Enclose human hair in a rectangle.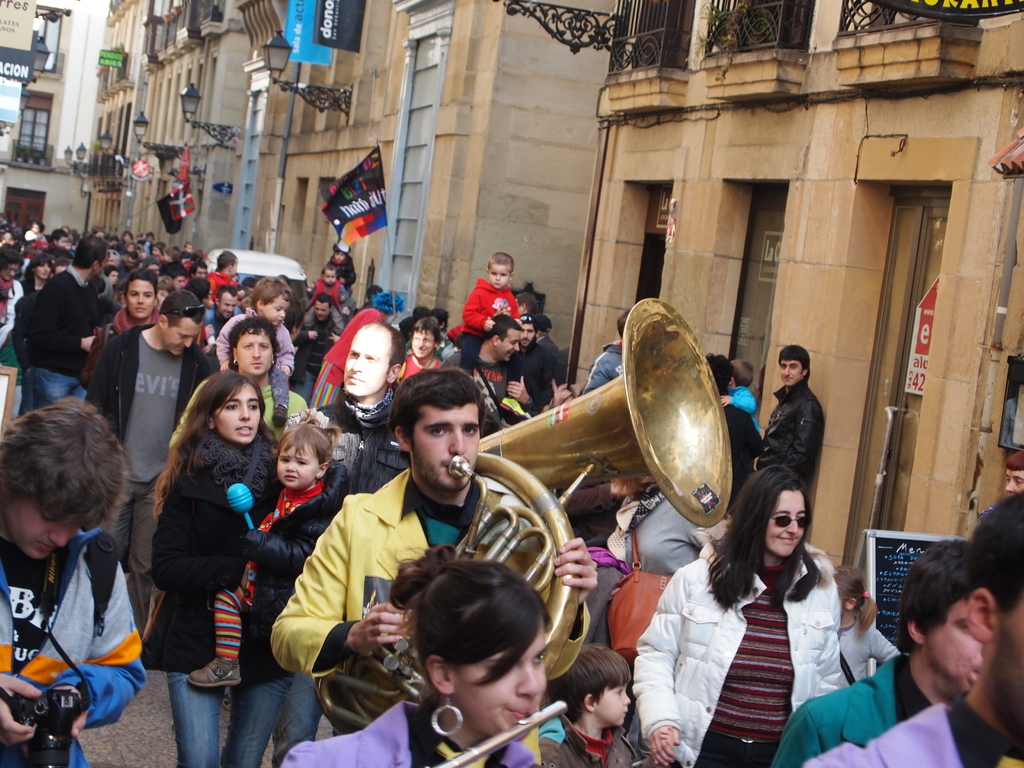
{"left": 700, "top": 458, "right": 831, "bottom": 611}.
